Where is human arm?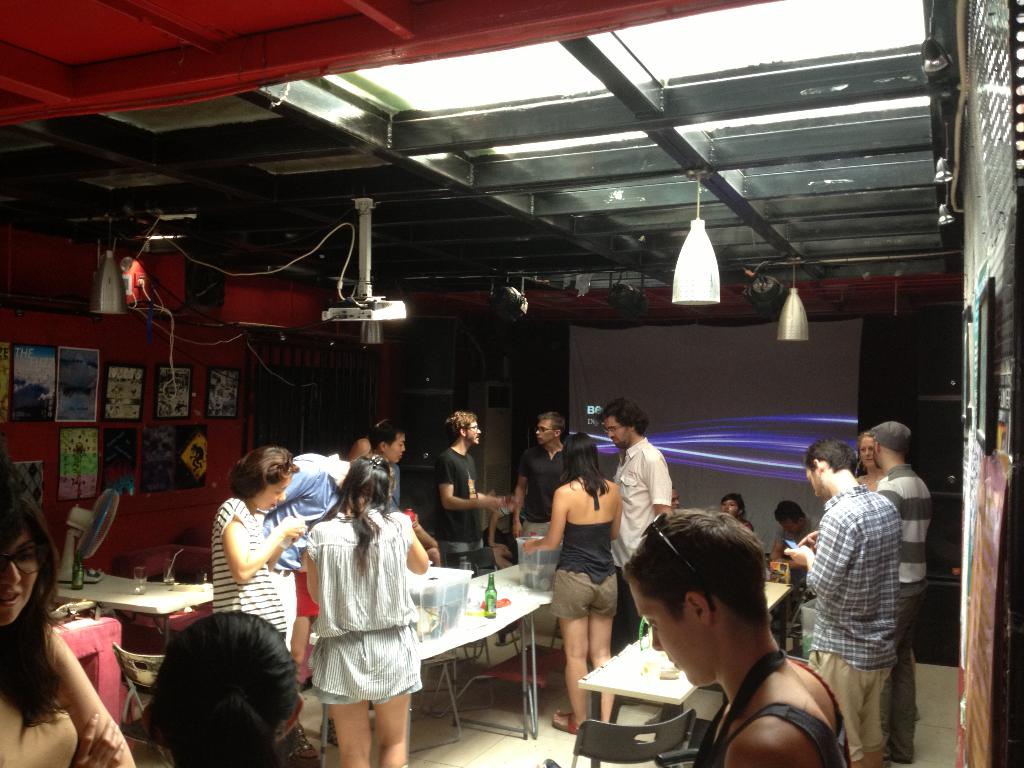
(left=650, top=451, right=669, bottom=521).
